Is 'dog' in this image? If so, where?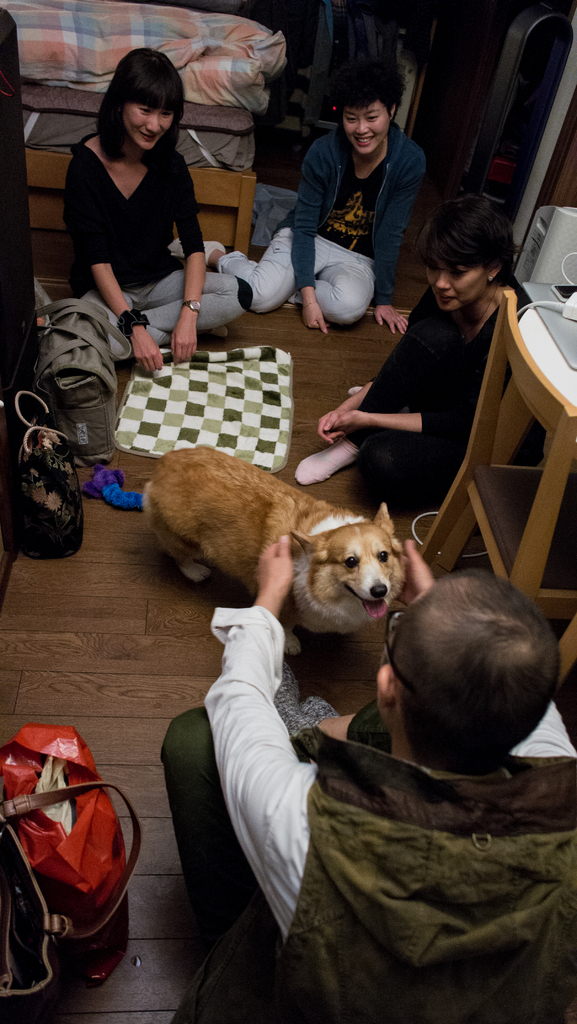
Yes, at bbox=(144, 449, 407, 659).
